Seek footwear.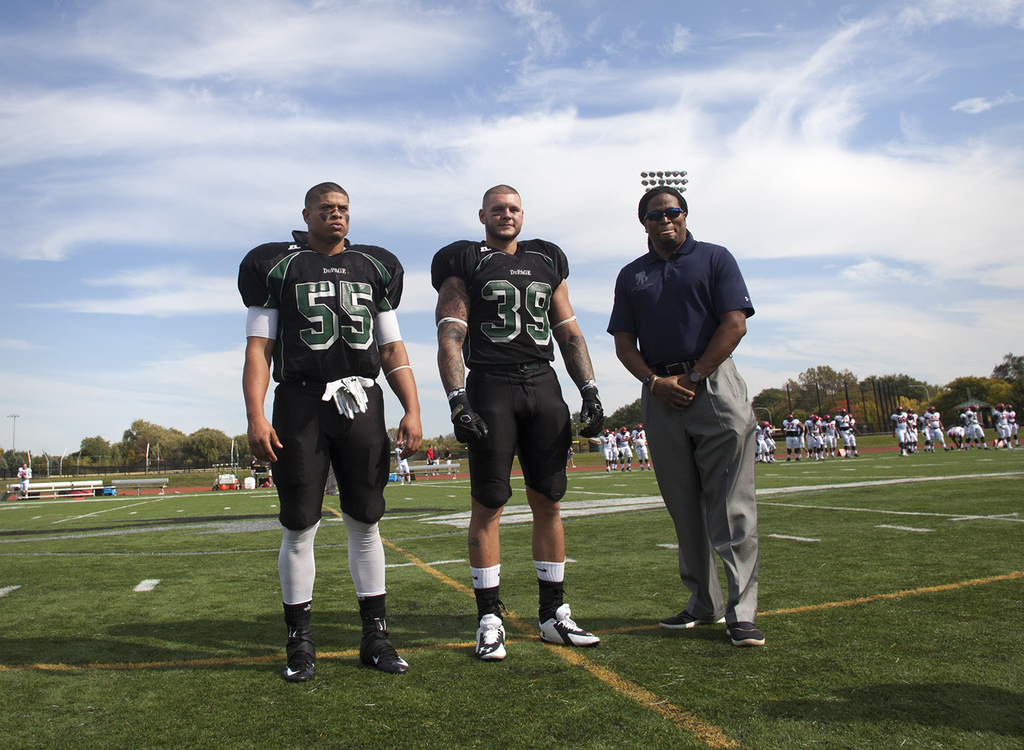
653/608/727/630.
